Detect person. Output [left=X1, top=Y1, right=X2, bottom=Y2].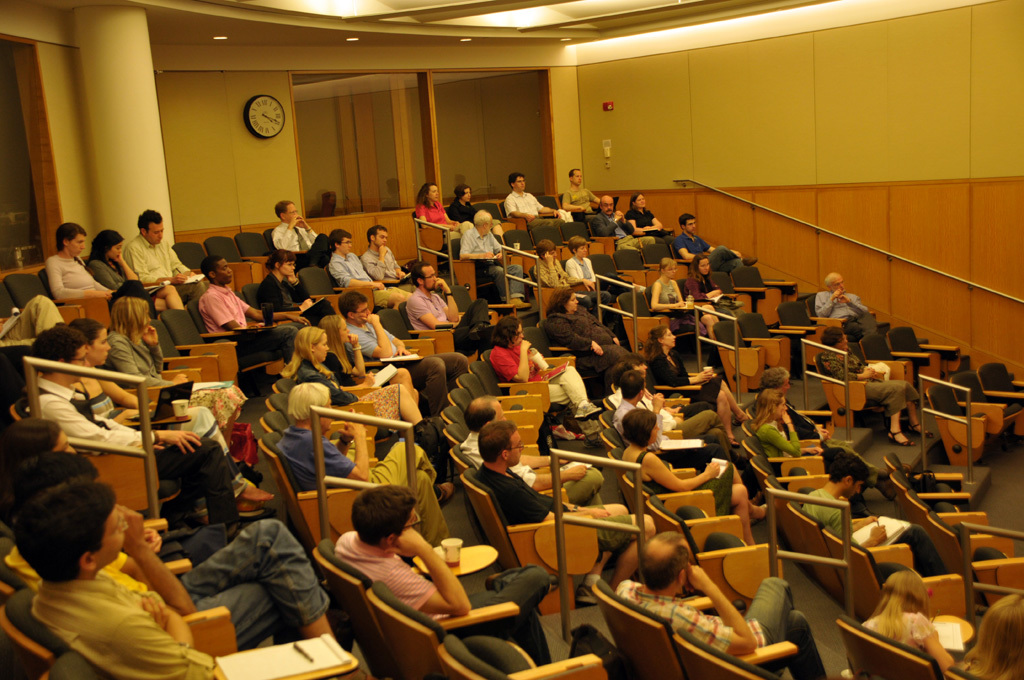
[left=649, top=320, right=755, bottom=454].
